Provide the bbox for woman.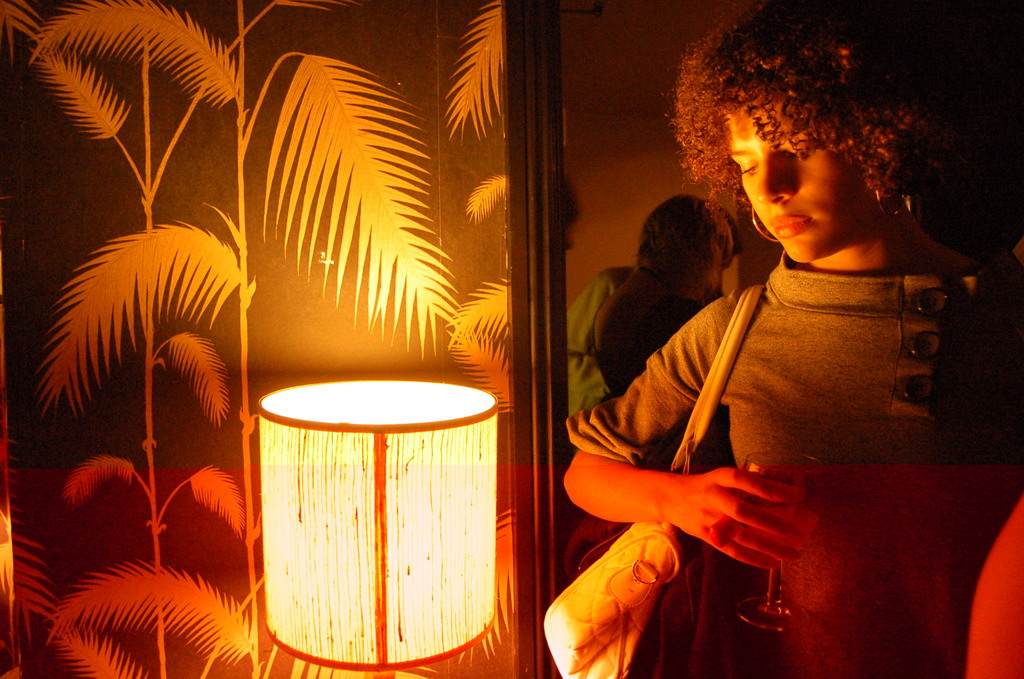
region(585, 190, 729, 411).
